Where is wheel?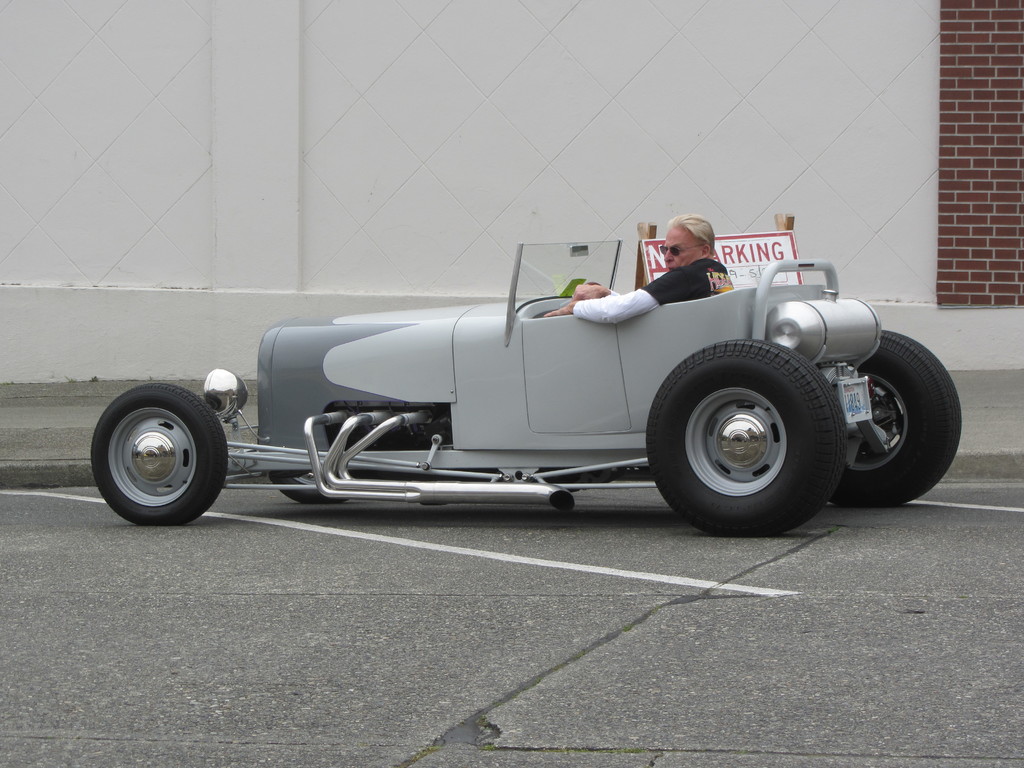
[left=831, top=333, right=961, bottom=508].
